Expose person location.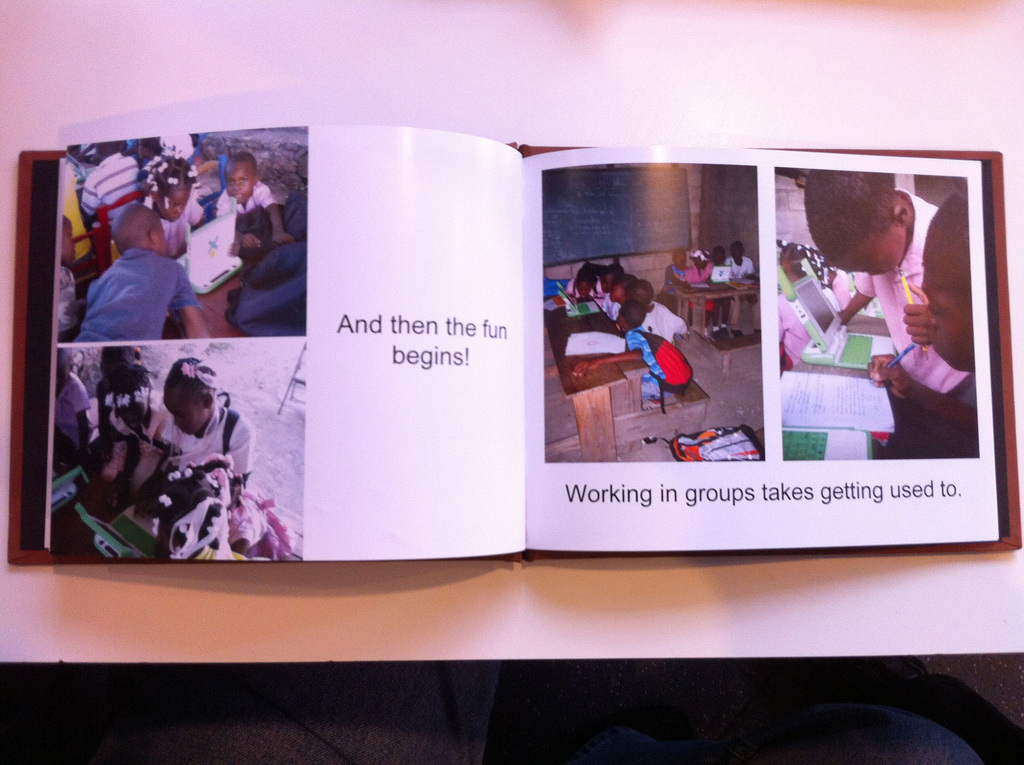
Exposed at (605, 266, 646, 335).
